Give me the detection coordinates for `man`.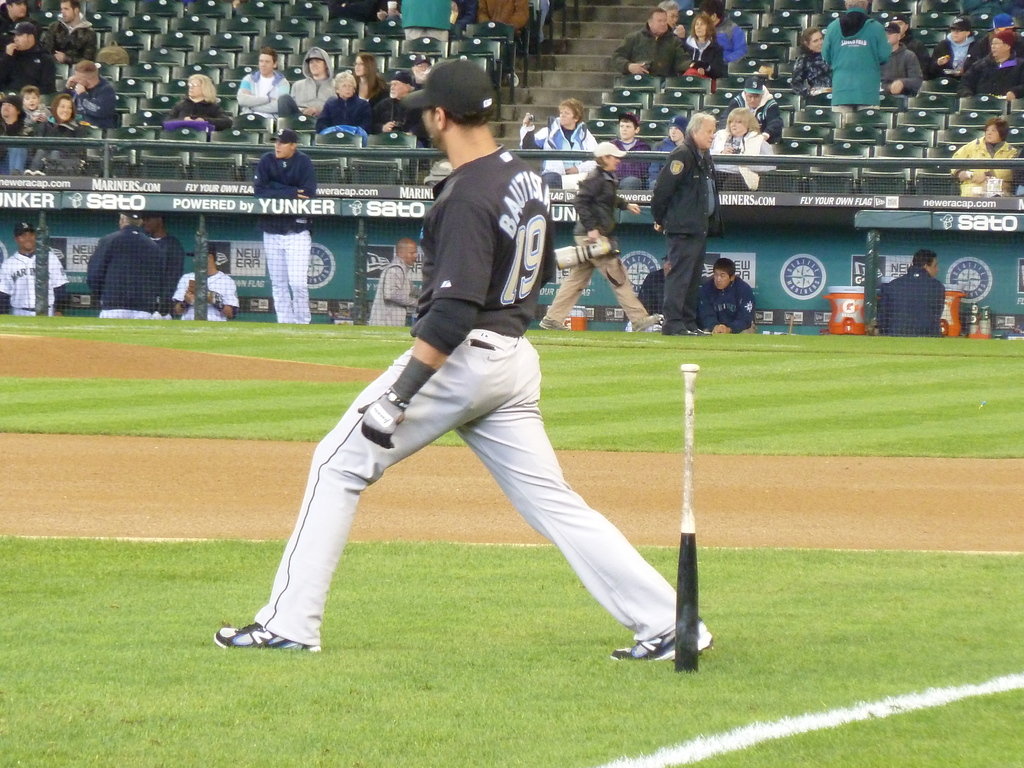
[x1=275, y1=45, x2=334, y2=122].
